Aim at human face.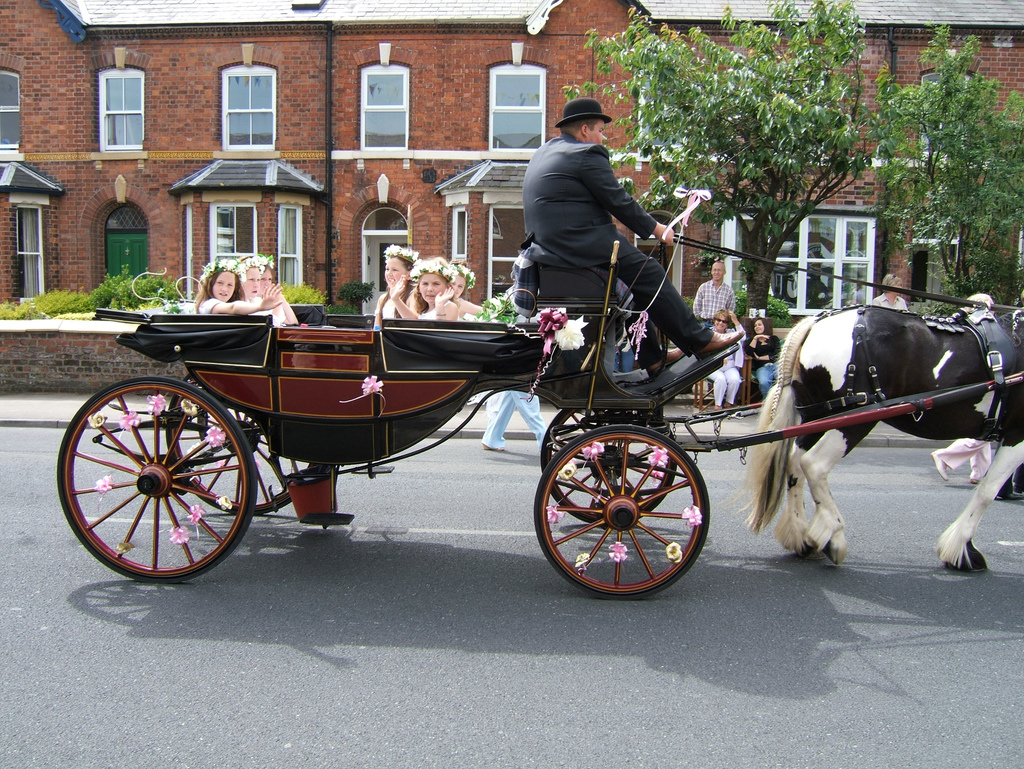
Aimed at bbox=[211, 271, 236, 301].
